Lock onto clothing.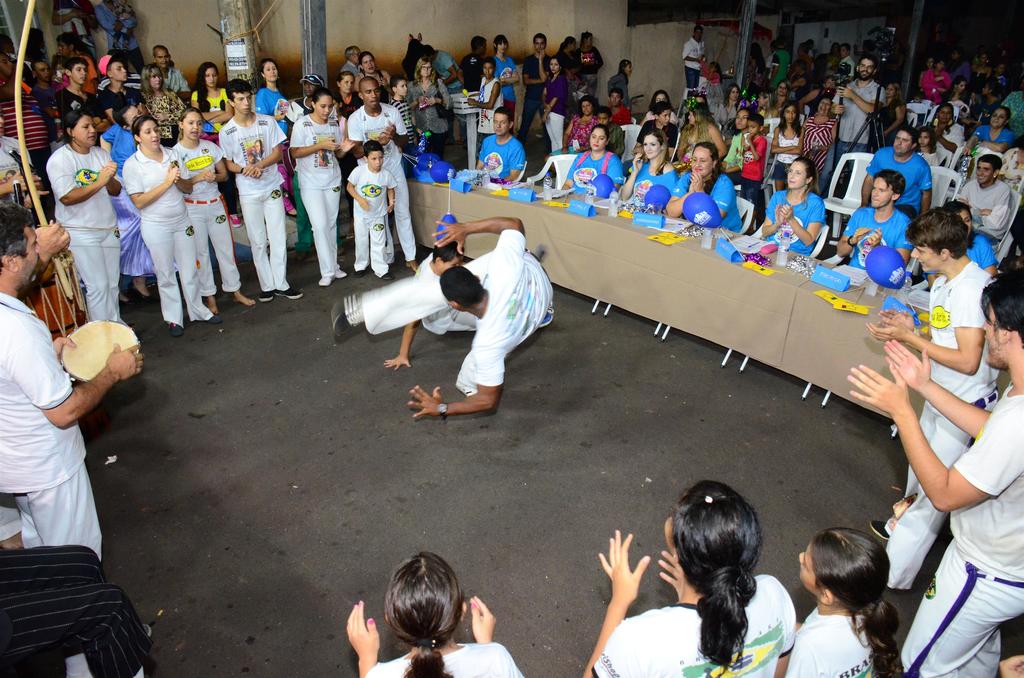
Locked: <bbox>414, 253, 475, 335</bbox>.
